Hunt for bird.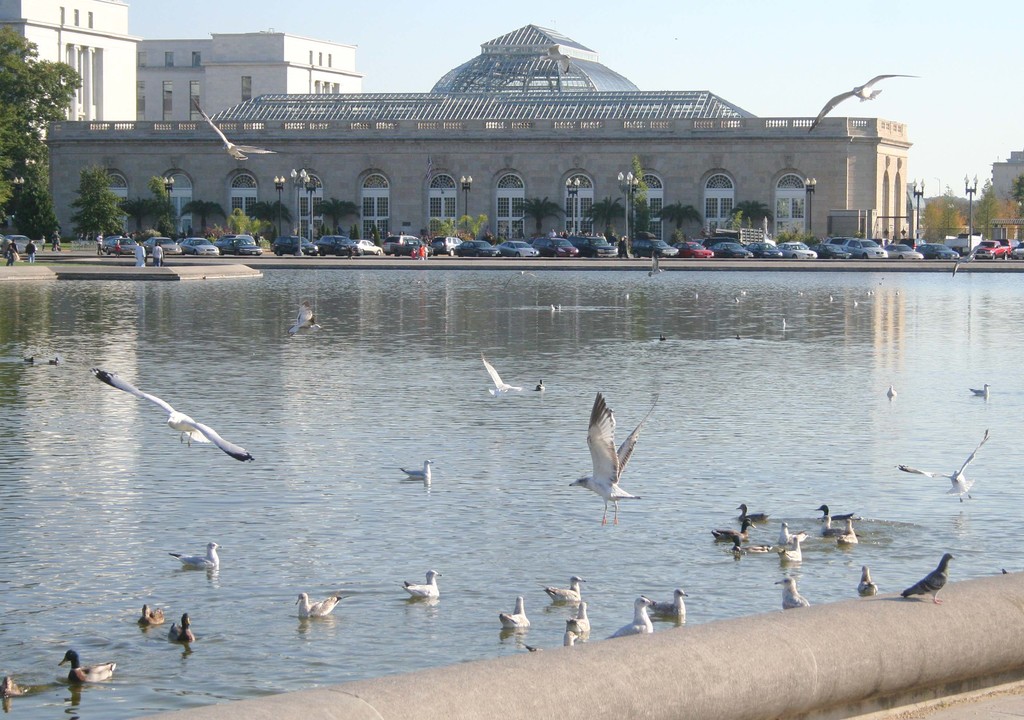
Hunted down at BBox(970, 380, 992, 397).
